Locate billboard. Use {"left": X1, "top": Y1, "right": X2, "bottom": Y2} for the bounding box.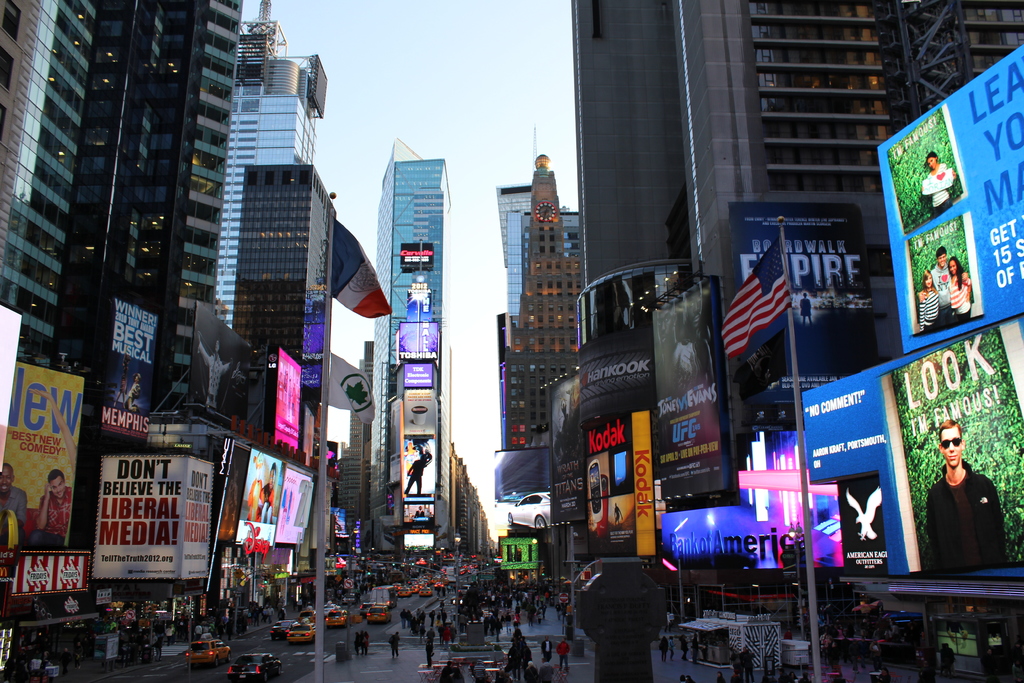
{"left": 731, "top": 197, "right": 865, "bottom": 415}.
